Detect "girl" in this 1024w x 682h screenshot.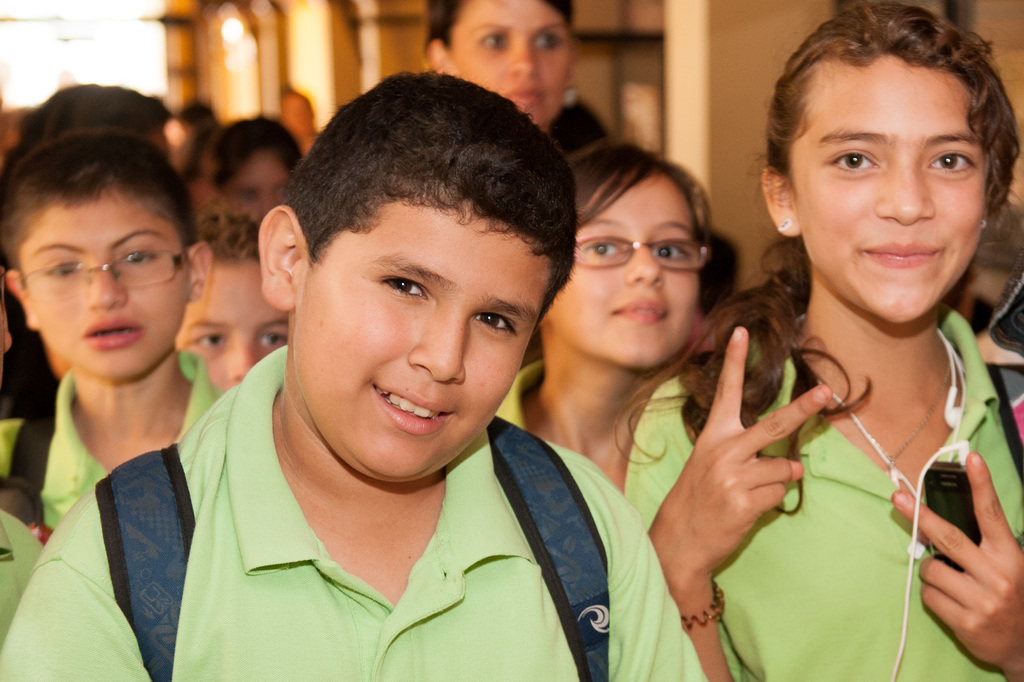
Detection: bbox(493, 139, 762, 487).
